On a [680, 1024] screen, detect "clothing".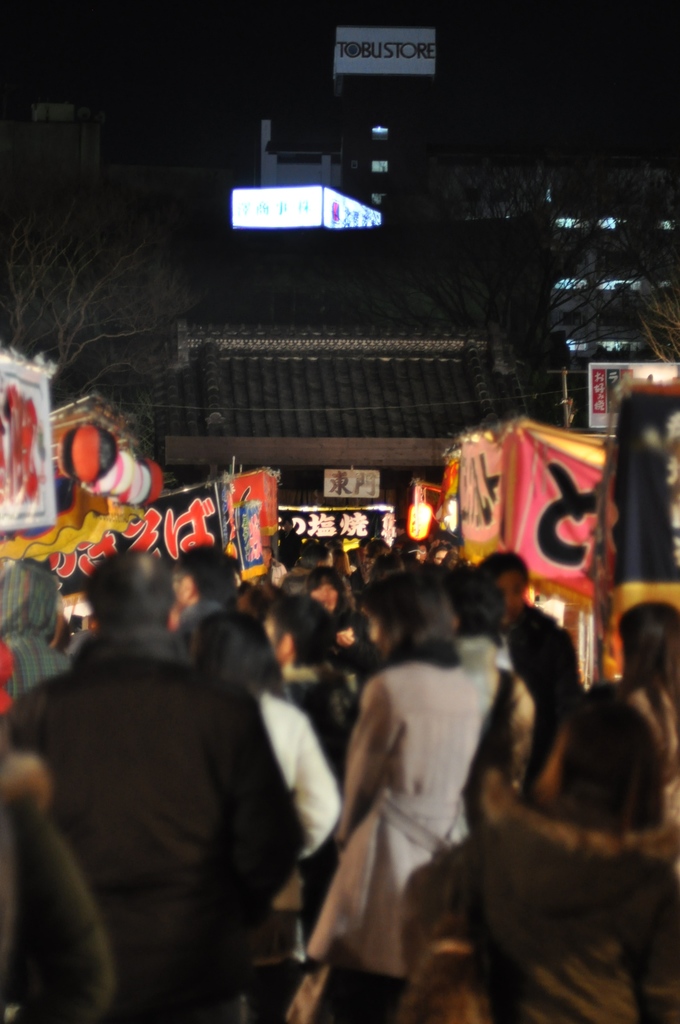
select_region(284, 569, 305, 594).
